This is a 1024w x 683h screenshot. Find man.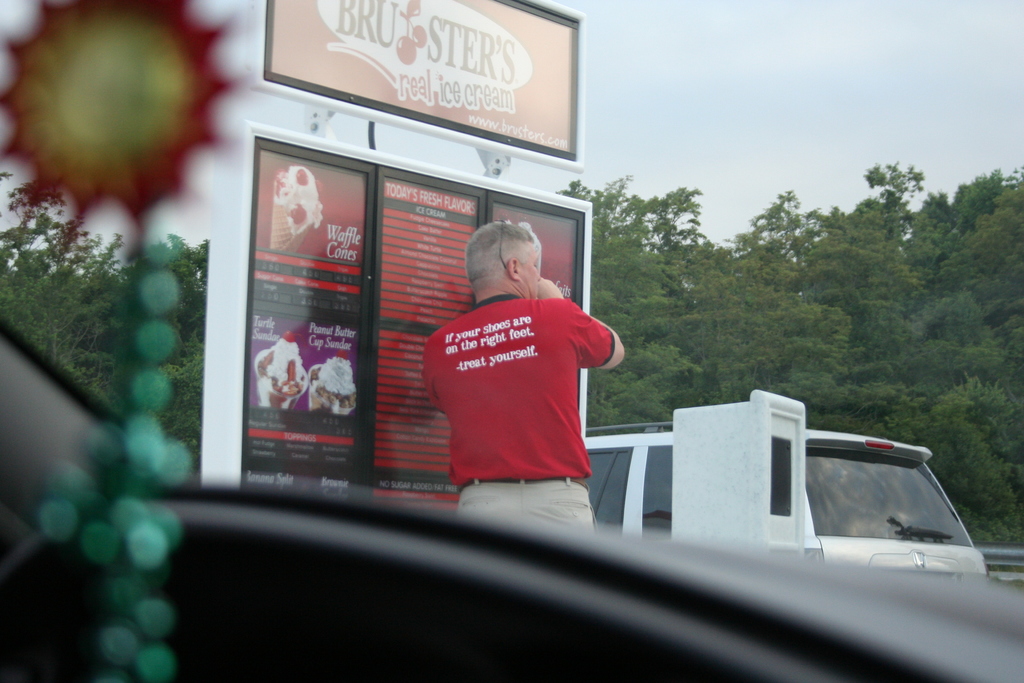
Bounding box: 409/201/637/523.
